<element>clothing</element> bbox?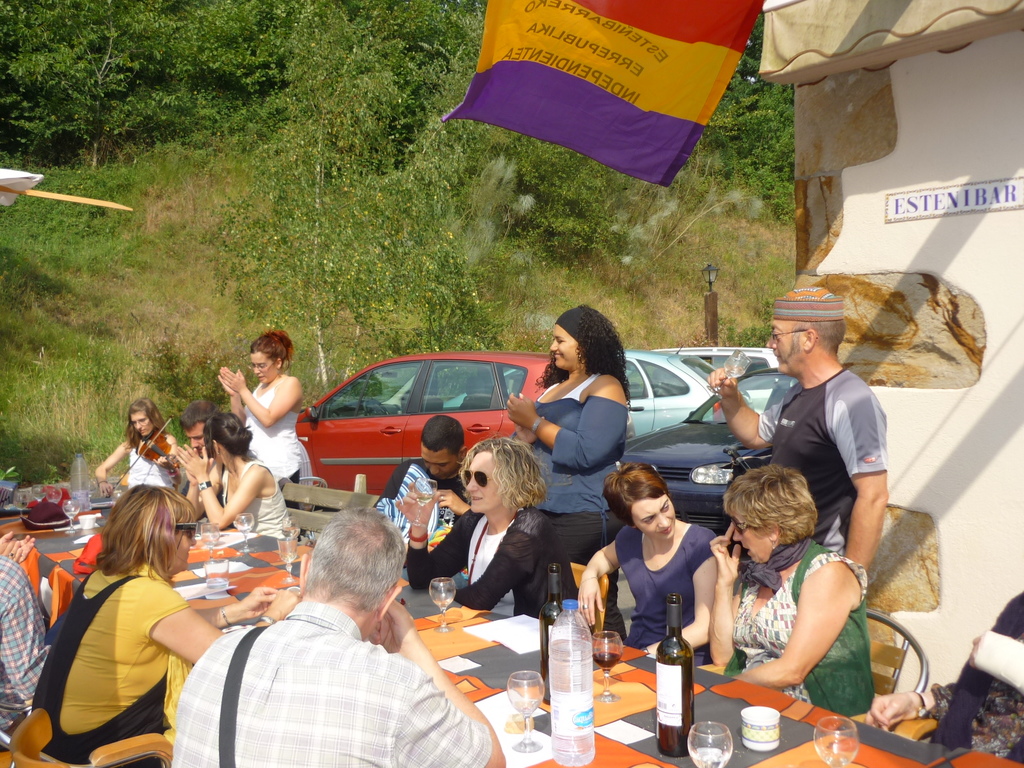
x1=756 y1=372 x2=883 y2=555
